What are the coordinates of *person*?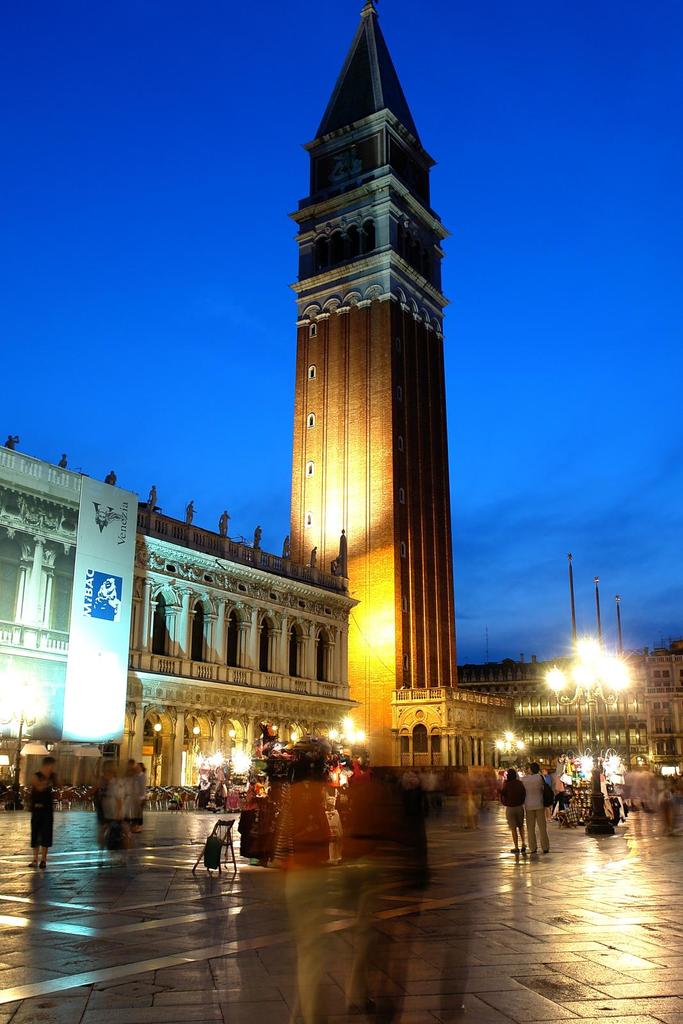
(512, 765, 559, 853).
